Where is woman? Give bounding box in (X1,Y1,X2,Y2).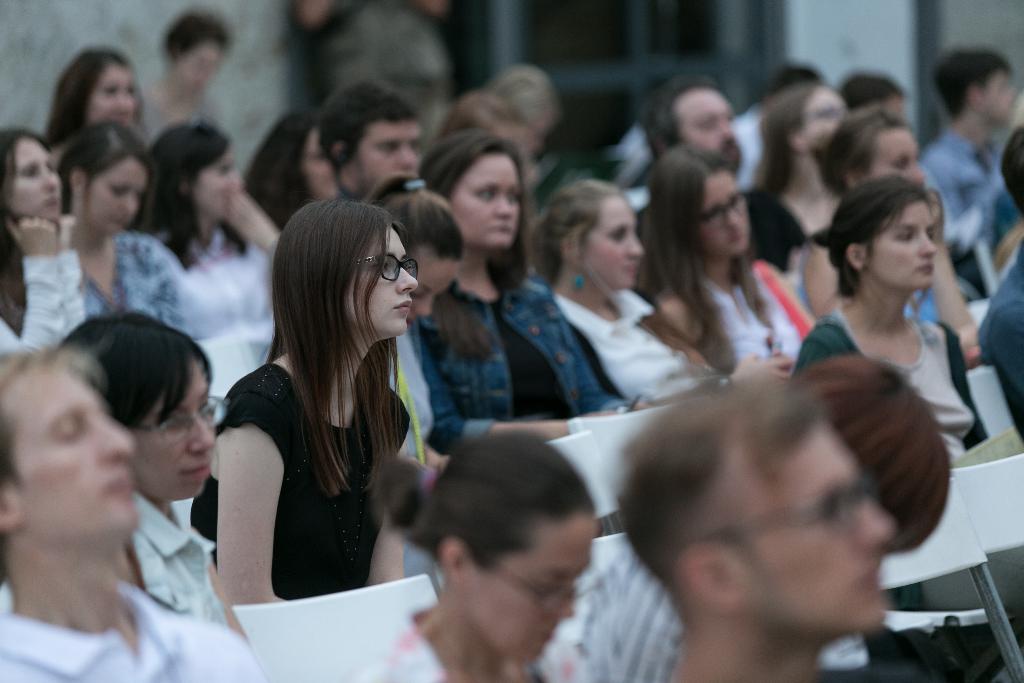
(780,173,990,474).
